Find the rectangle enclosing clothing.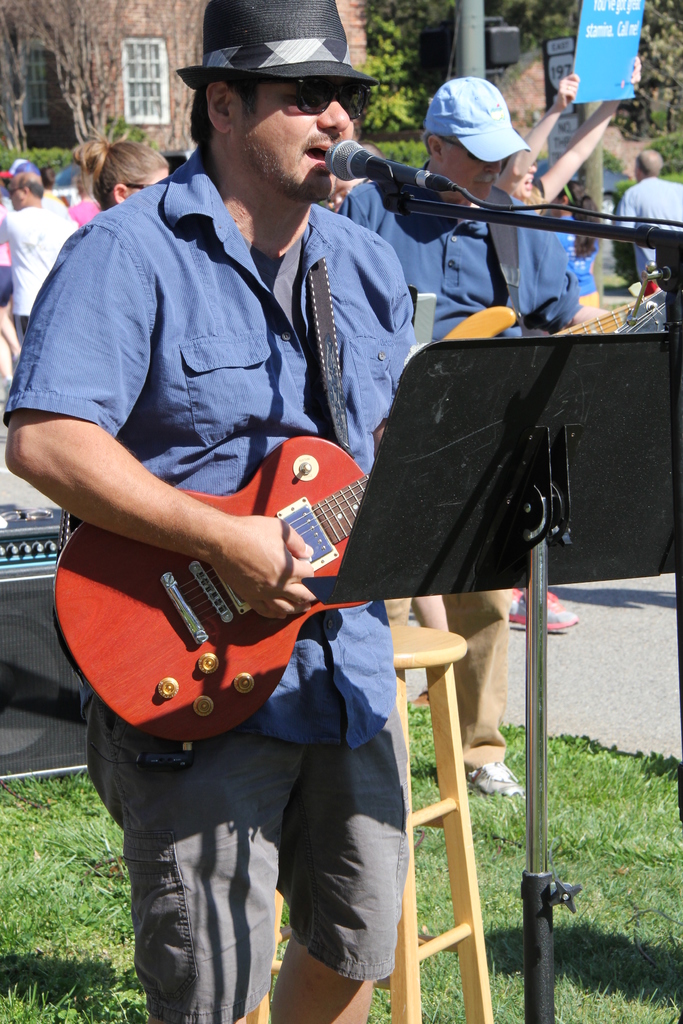
region(0, 207, 15, 303).
